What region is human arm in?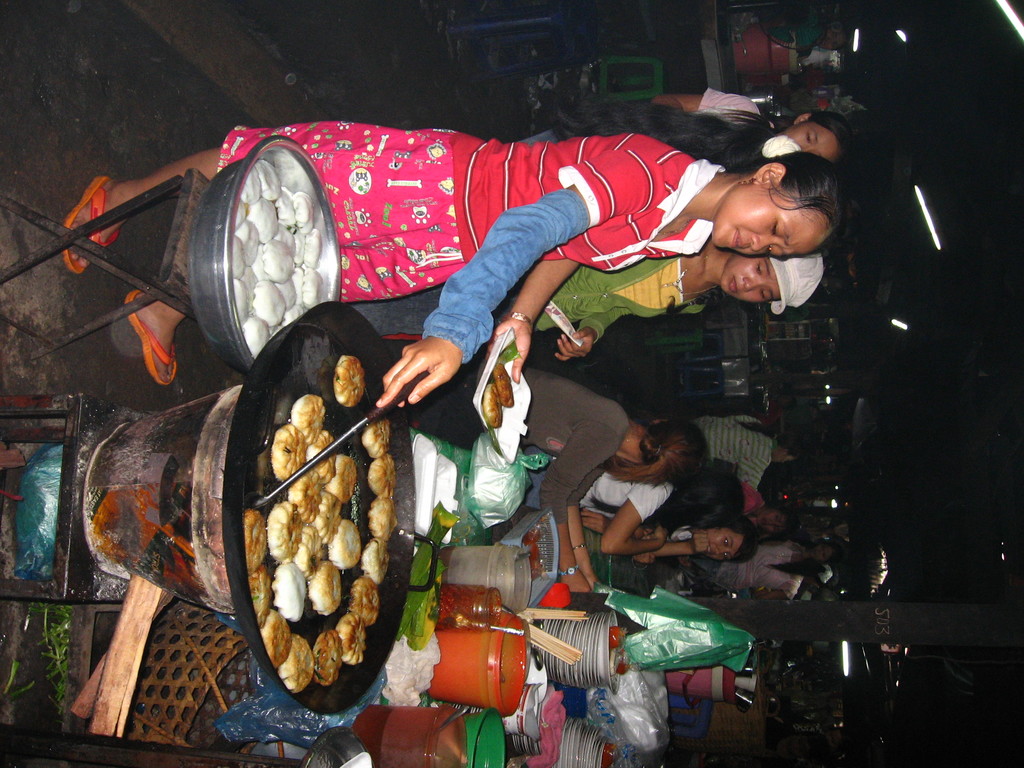
536:430:608:595.
